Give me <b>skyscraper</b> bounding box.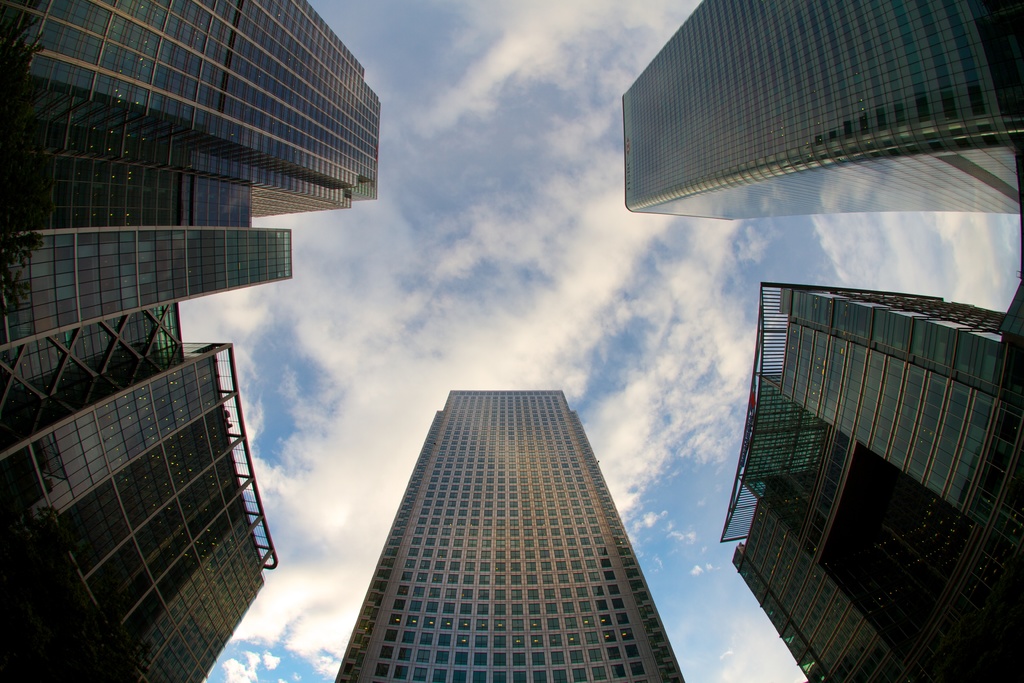
box(707, 265, 1021, 682).
